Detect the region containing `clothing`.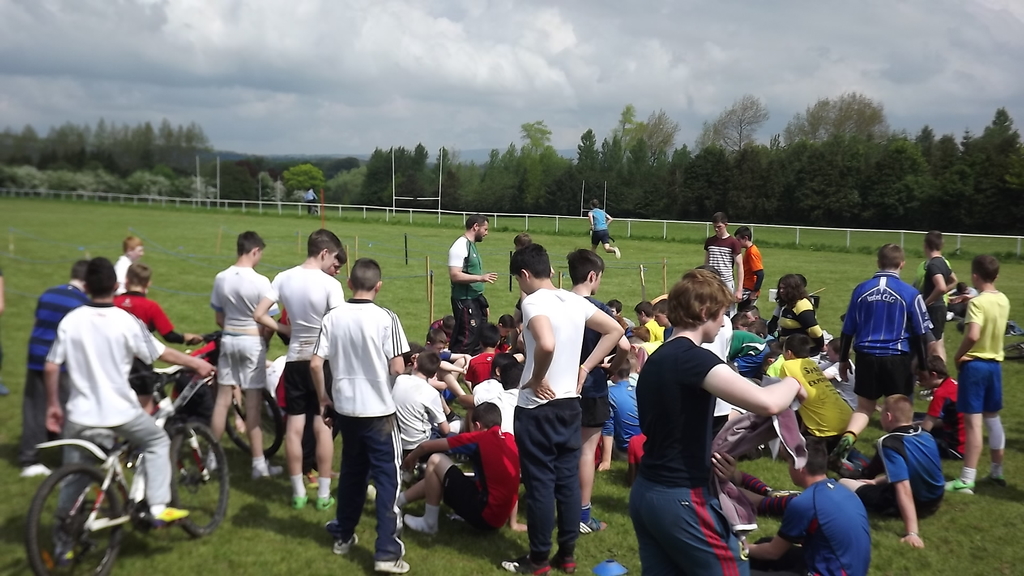
309/298/408/562.
